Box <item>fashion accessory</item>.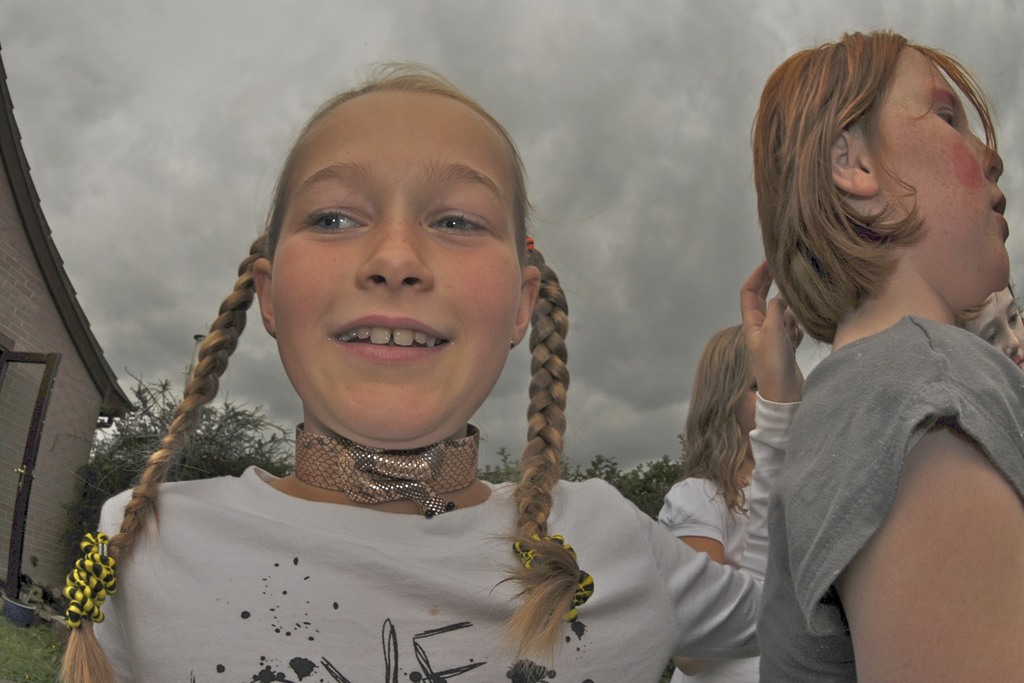
box=[61, 529, 122, 629].
